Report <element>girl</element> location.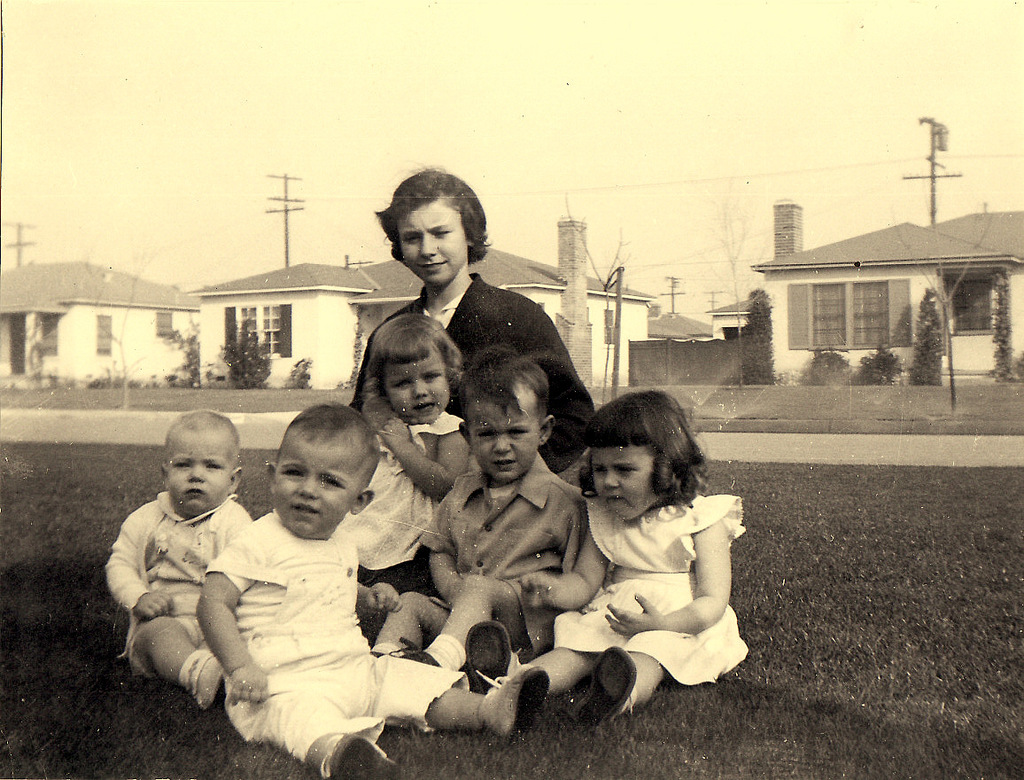
Report: (341,316,462,581).
